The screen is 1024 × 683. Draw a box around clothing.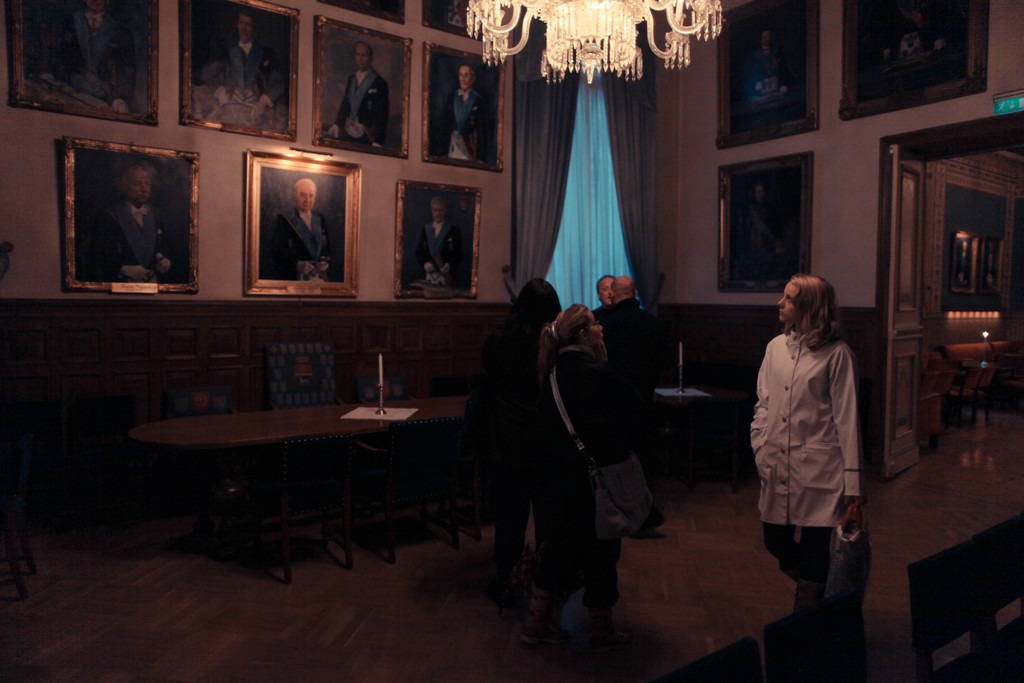
pyautogui.locateOnScreen(95, 199, 172, 282).
